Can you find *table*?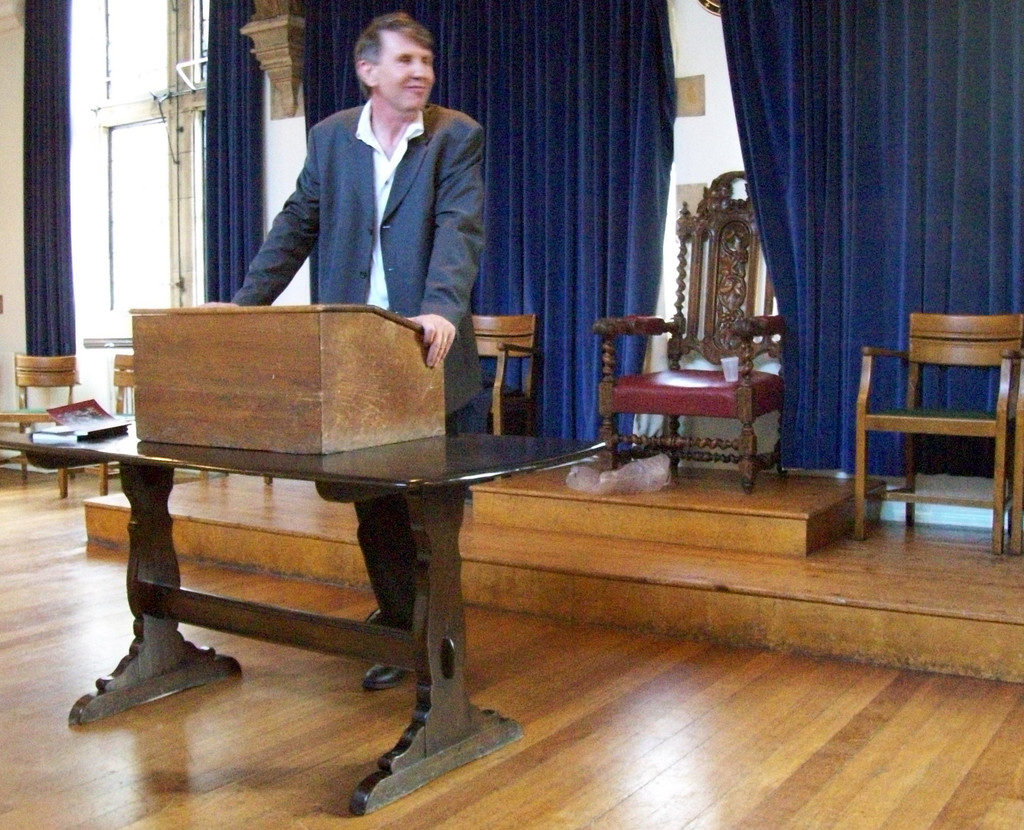
Yes, bounding box: [left=0, top=409, right=609, bottom=816].
